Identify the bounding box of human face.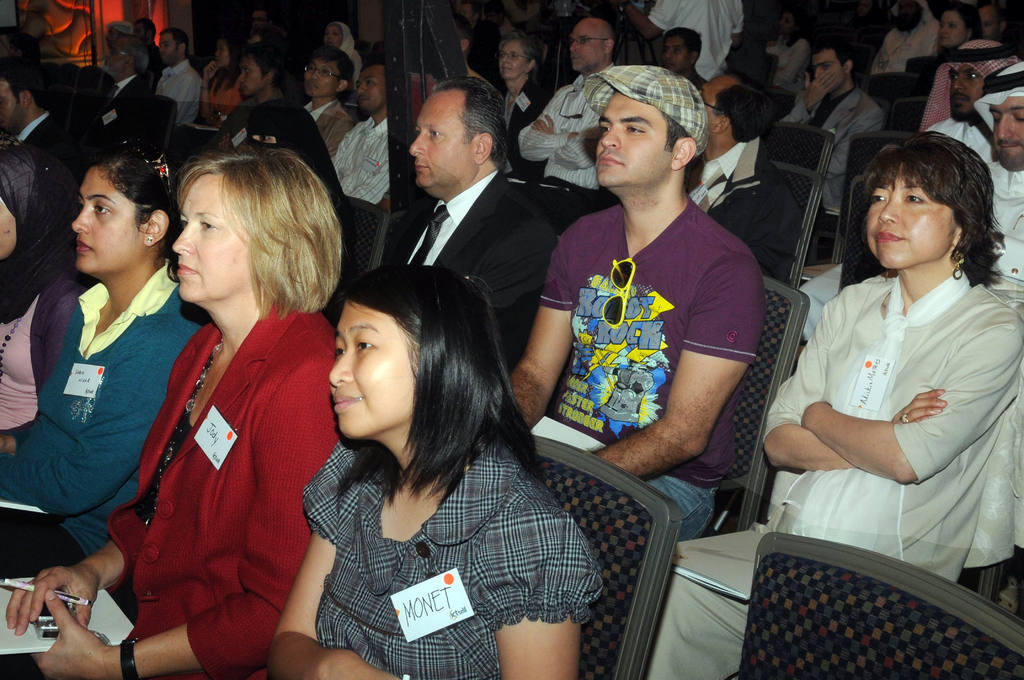
select_region(701, 97, 717, 138).
